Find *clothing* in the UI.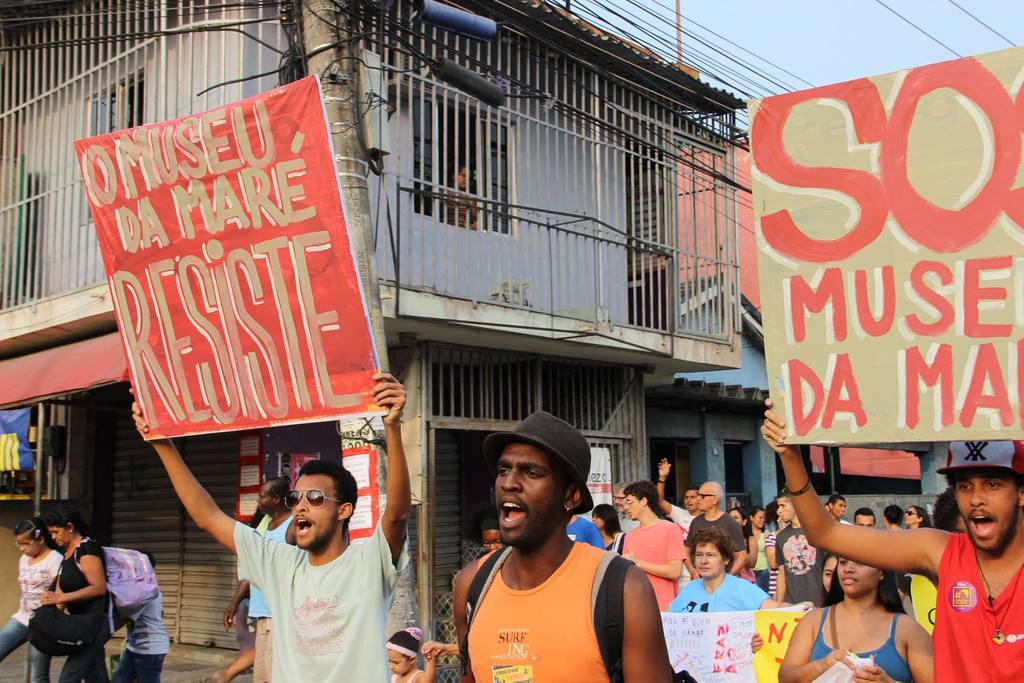
UI element at <region>667, 574, 768, 621</region>.
